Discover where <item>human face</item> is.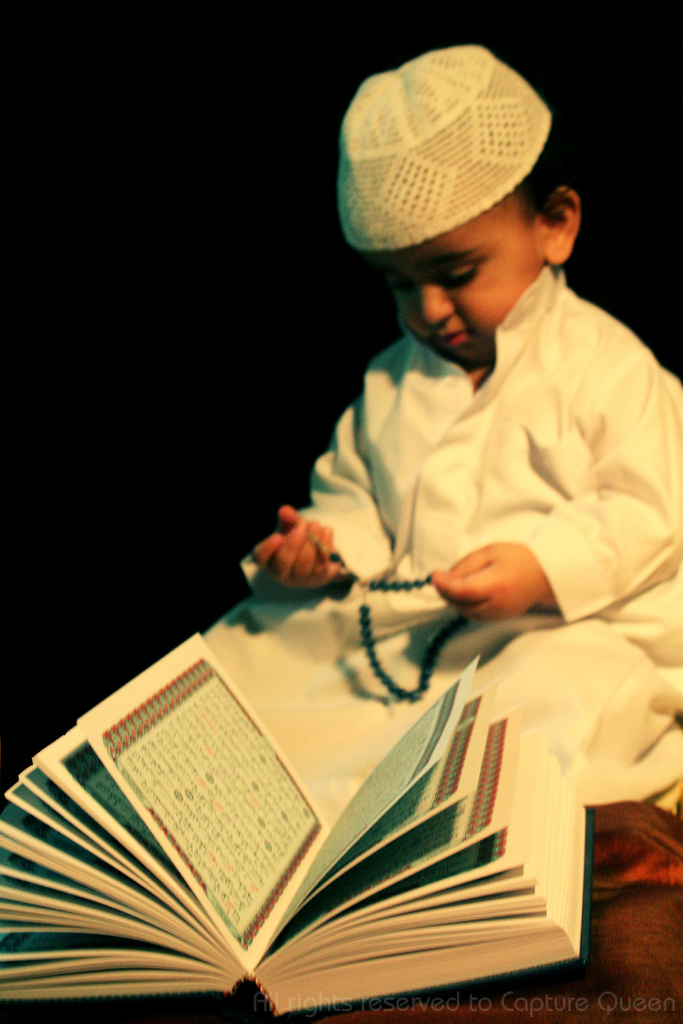
Discovered at 381, 189, 548, 369.
